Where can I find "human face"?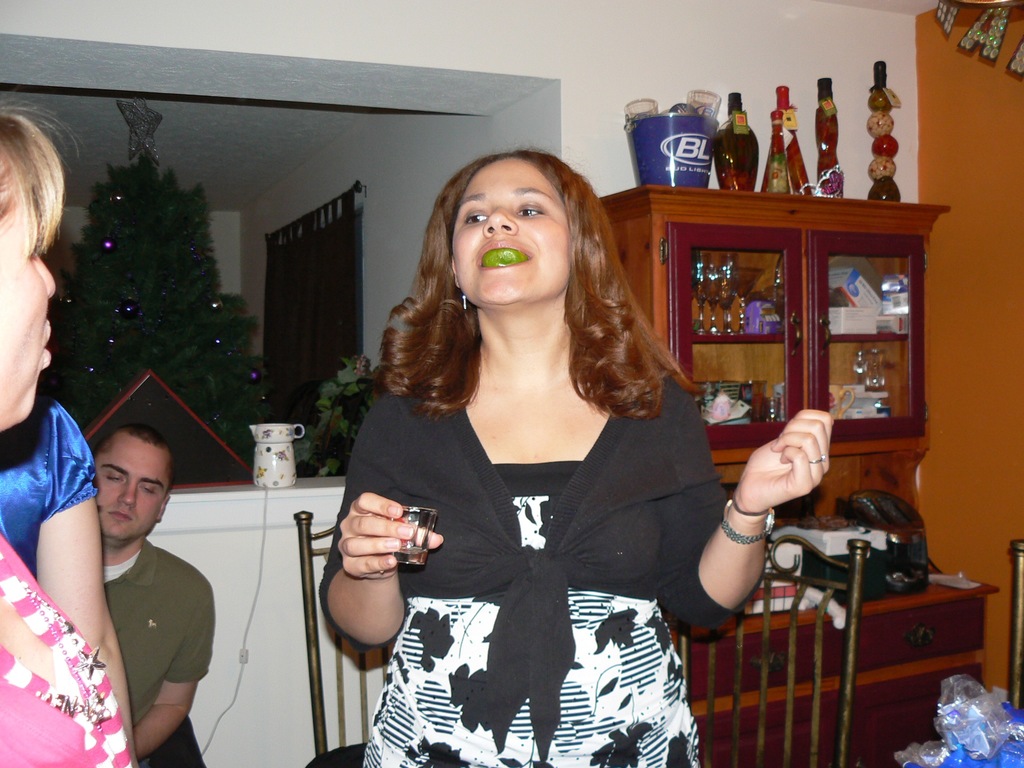
You can find it at (x1=0, y1=208, x2=58, y2=433).
